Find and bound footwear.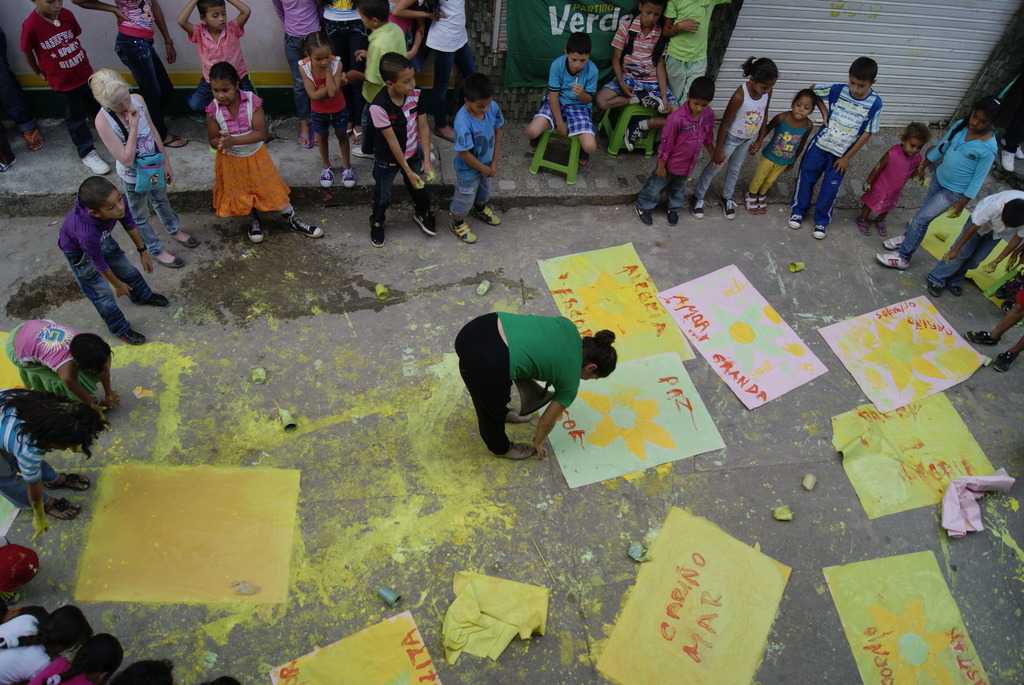
Bound: rect(0, 156, 19, 169).
